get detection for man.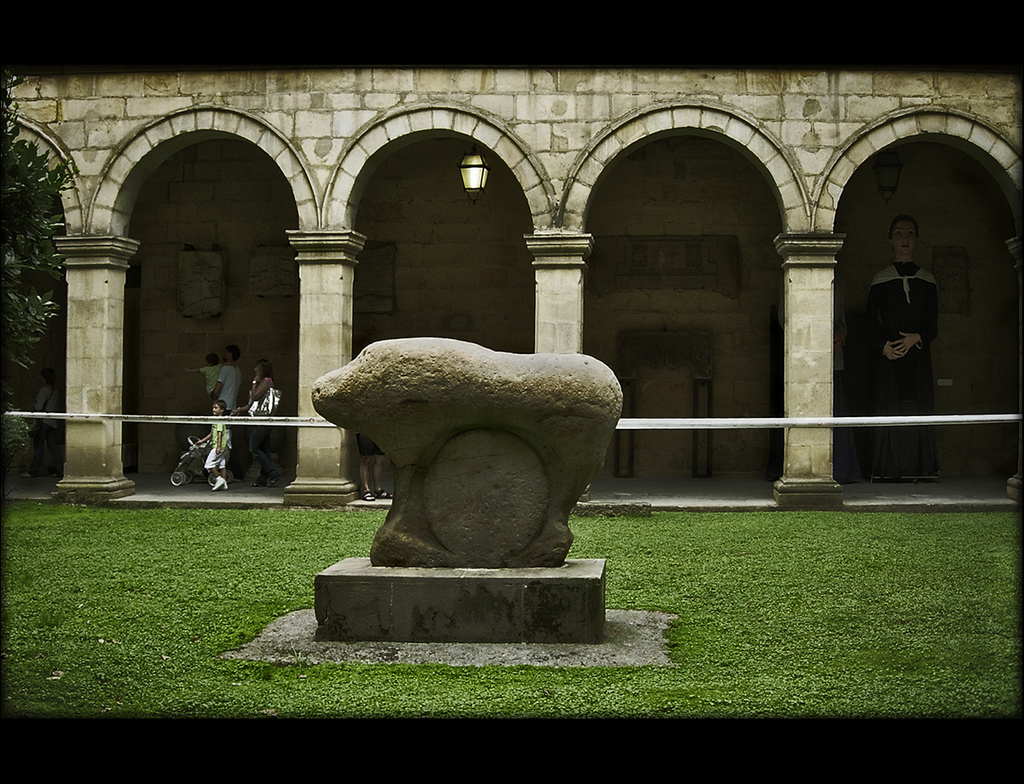
Detection: bbox=(861, 217, 942, 473).
